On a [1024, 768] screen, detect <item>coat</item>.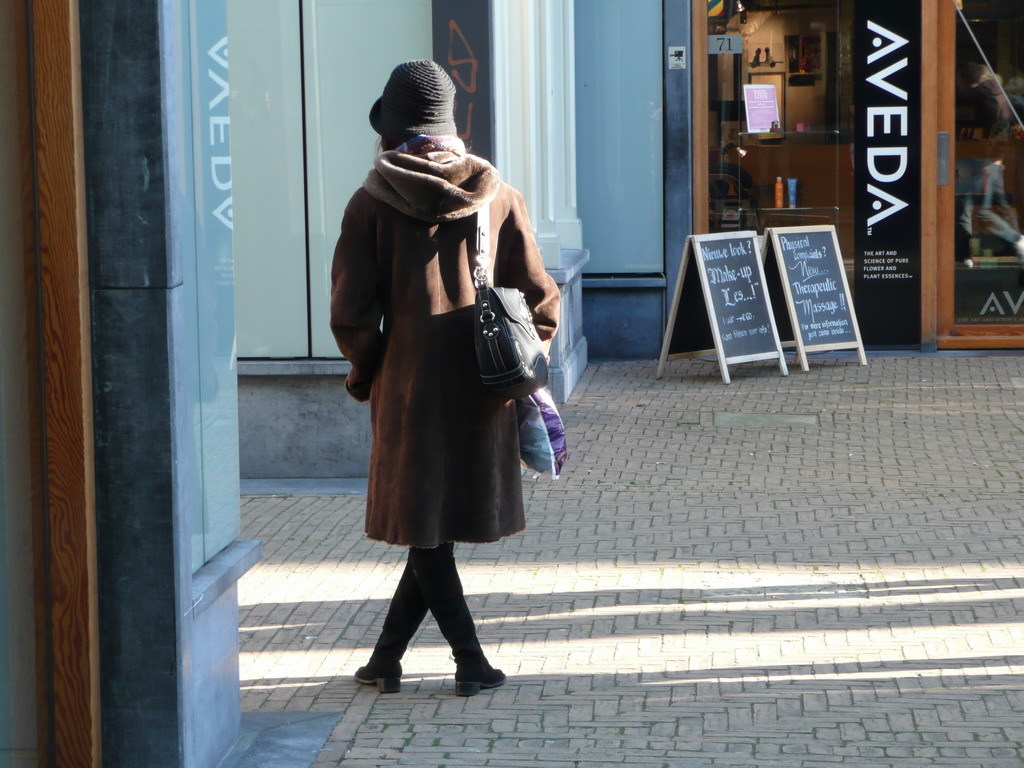
[330,131,559,551].
